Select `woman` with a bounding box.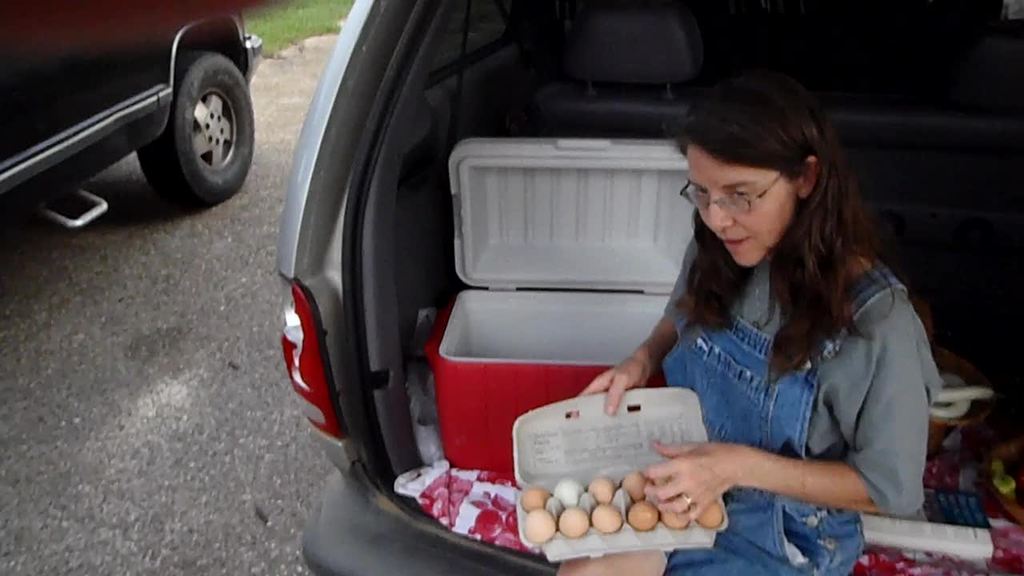
<box>550,77,938,575</box>.
